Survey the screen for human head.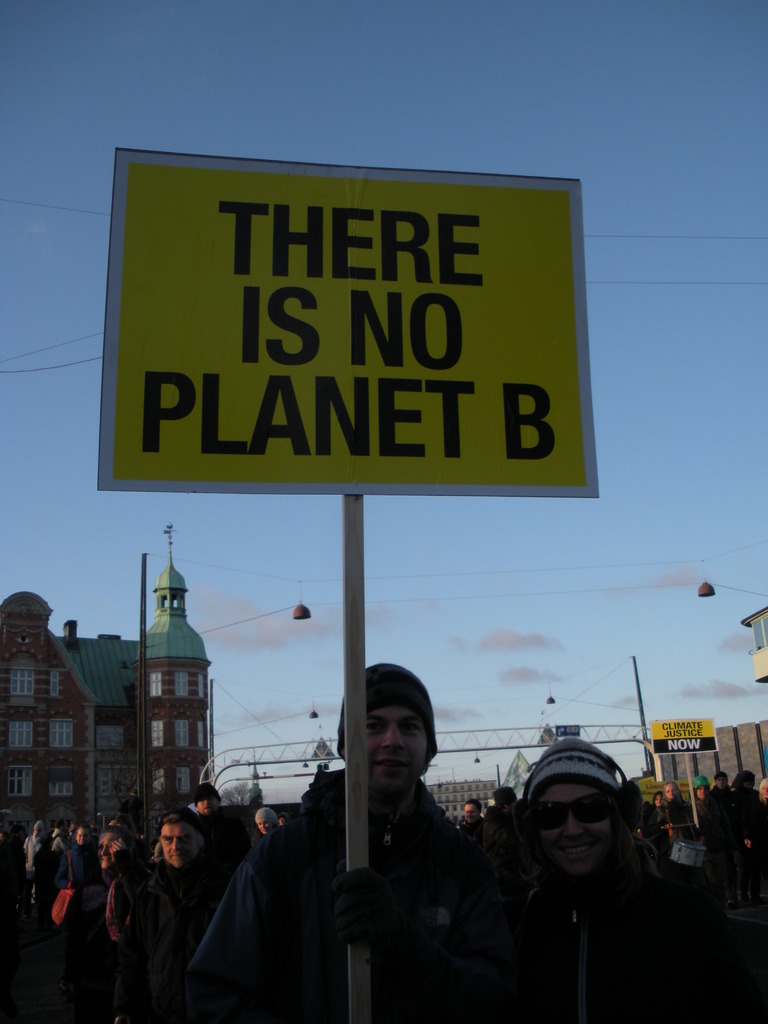
Survey found: {"left": 191, "top": 783, "right": 226, "bottom": 814}.
